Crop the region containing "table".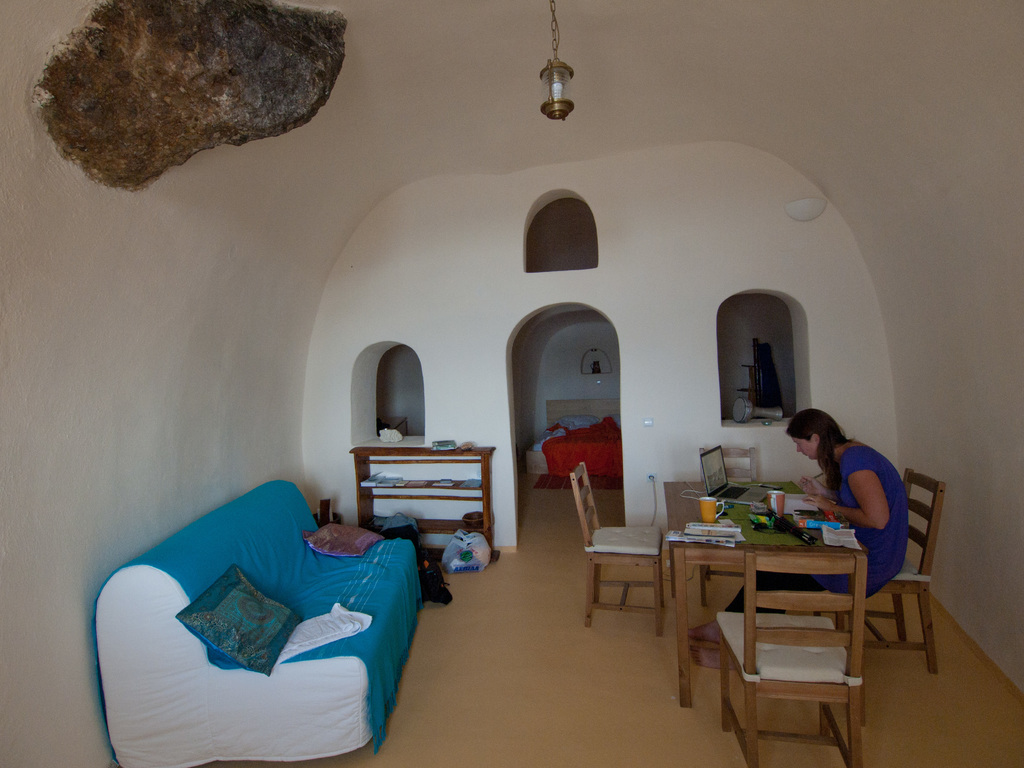
Crop region: [left=344, top=433, right=502, bottom=569].
